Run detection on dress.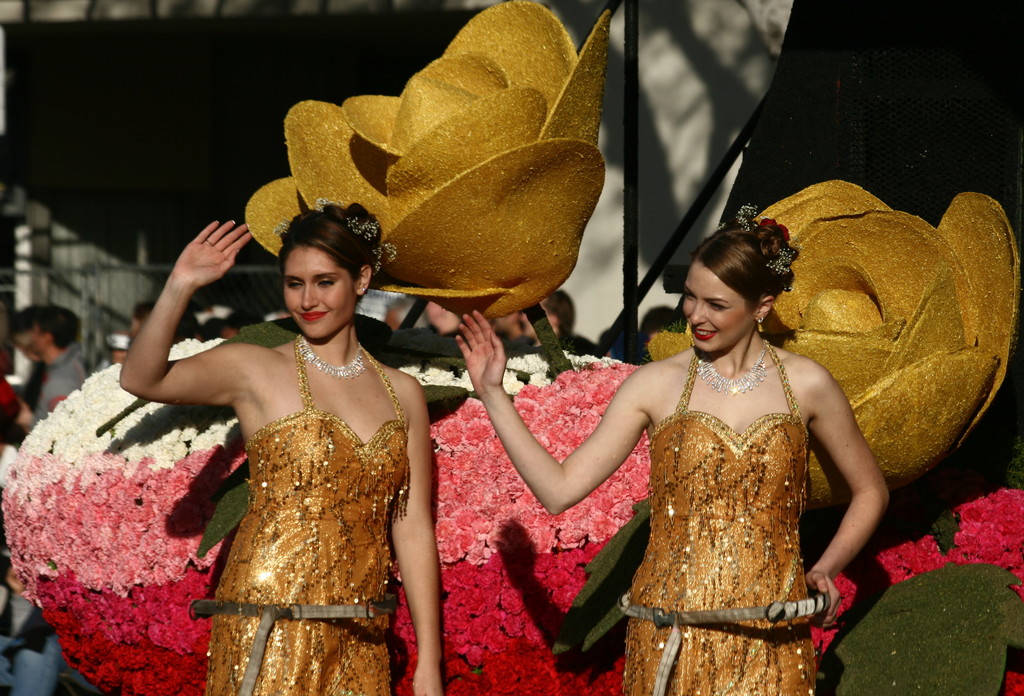
Result: [209,337,404,695].
